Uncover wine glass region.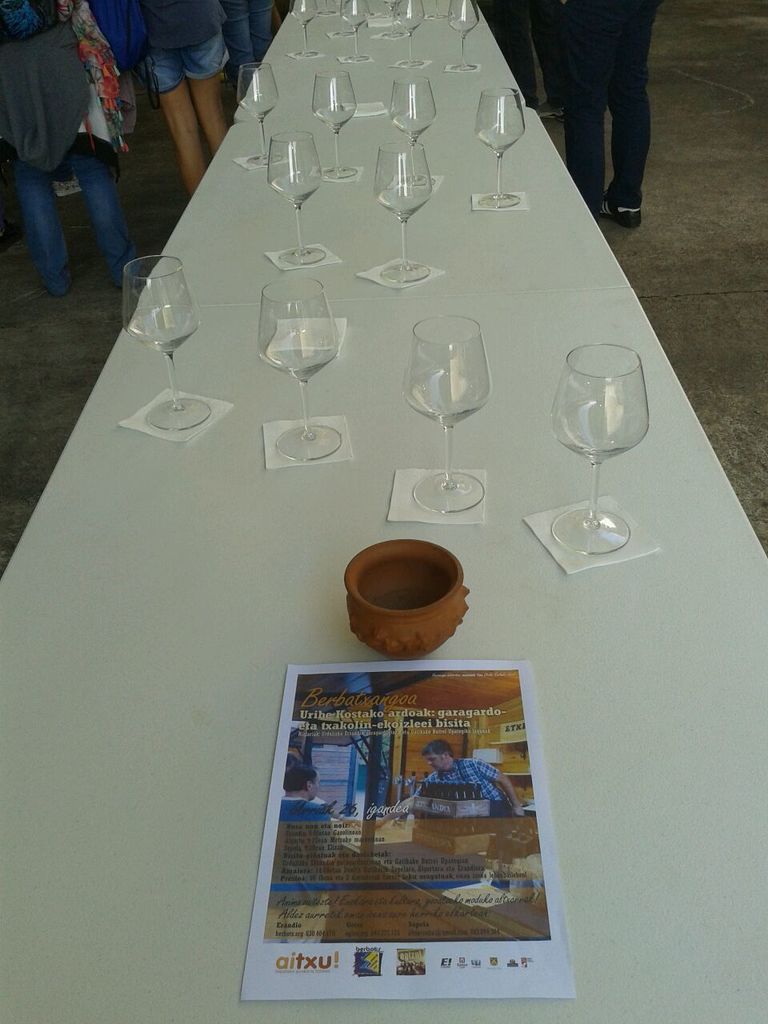
Uncovered: {"x1": 374, "y1": 139, "x2": 430, "y2": 282}.
